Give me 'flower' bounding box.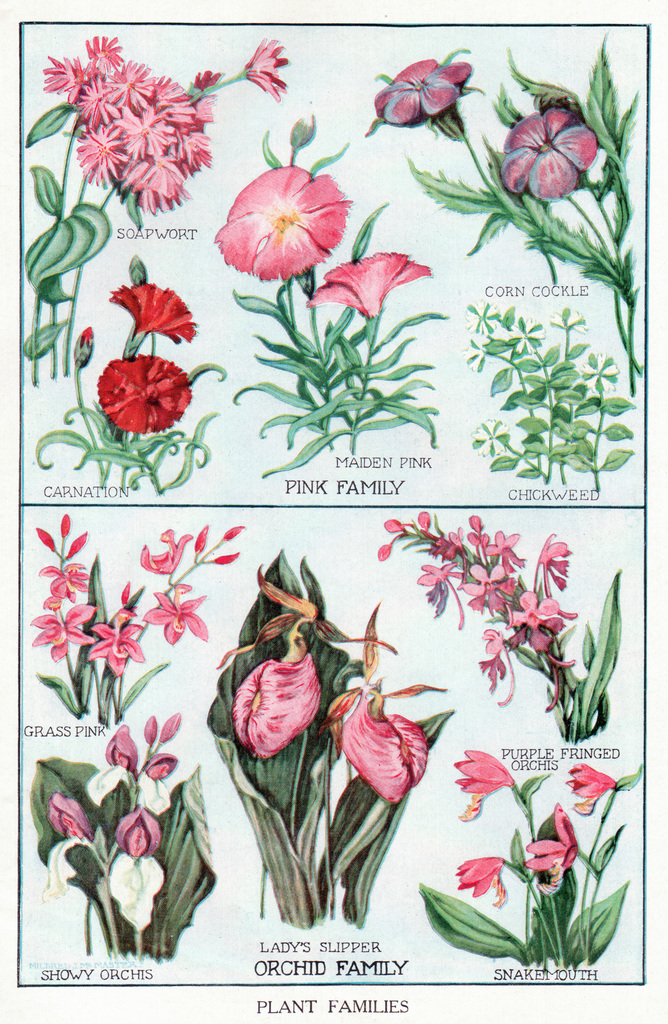
bbox=(566, 758, 610, 819).
